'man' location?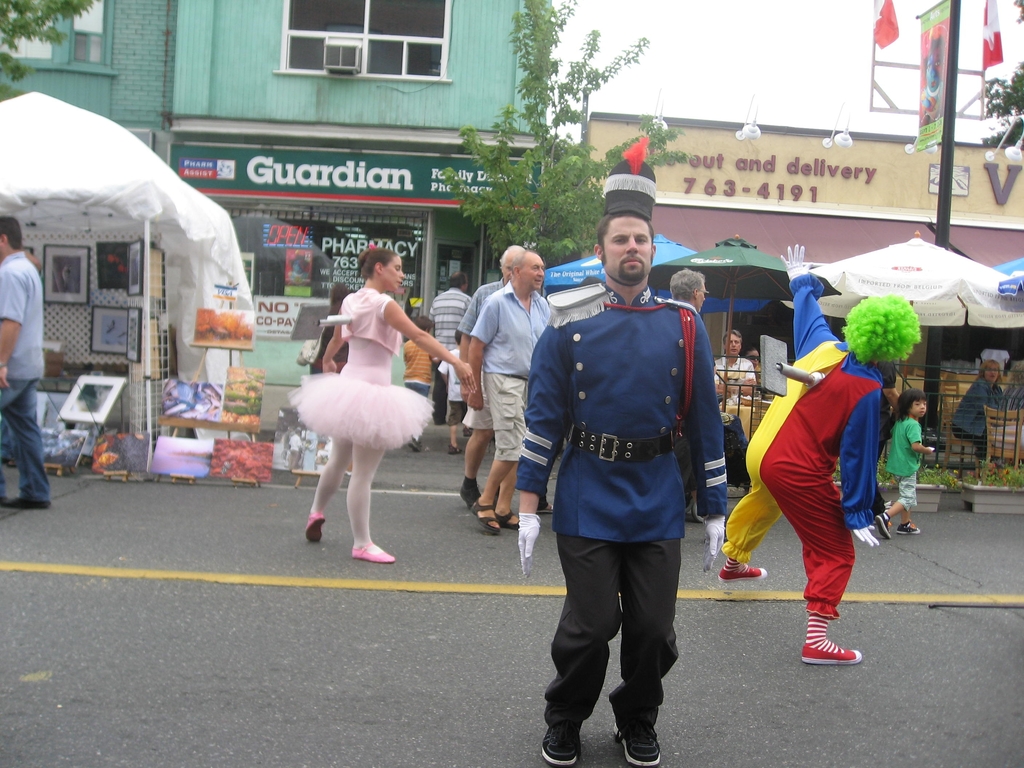
detection(716, 246, 920, 666)
